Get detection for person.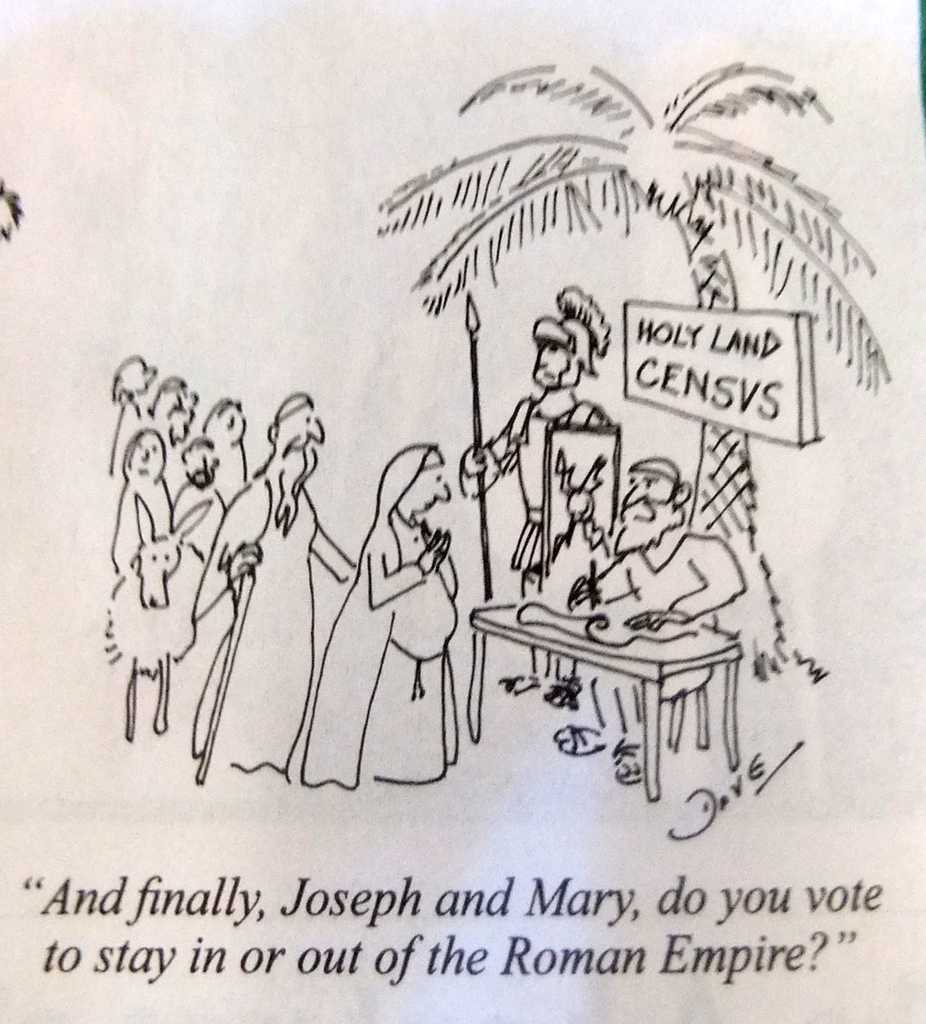
Detection: [x1=554, y1=456, x2=746, y2=787].
